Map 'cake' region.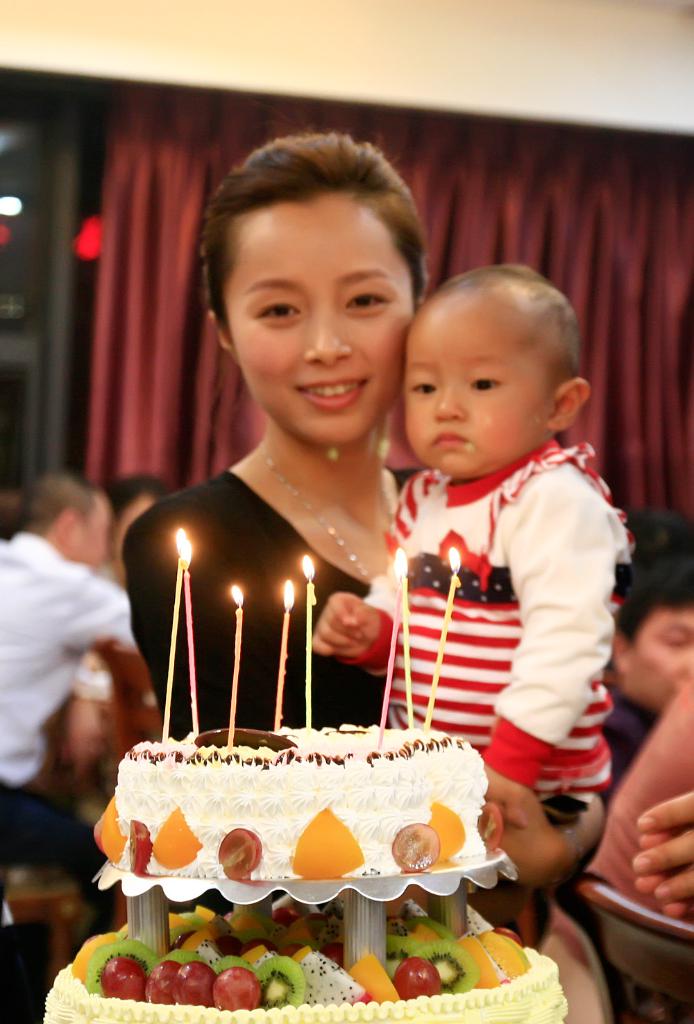
Mapped to crop(94, 724, 488, 875).
